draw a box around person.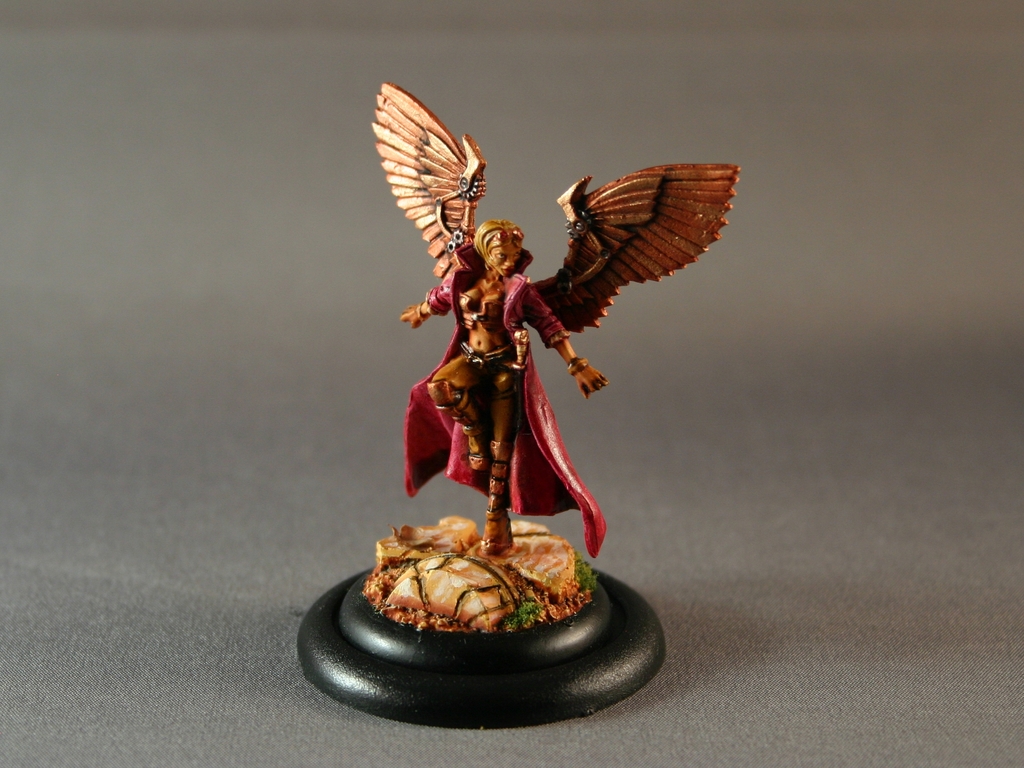
396,223,609,545.
